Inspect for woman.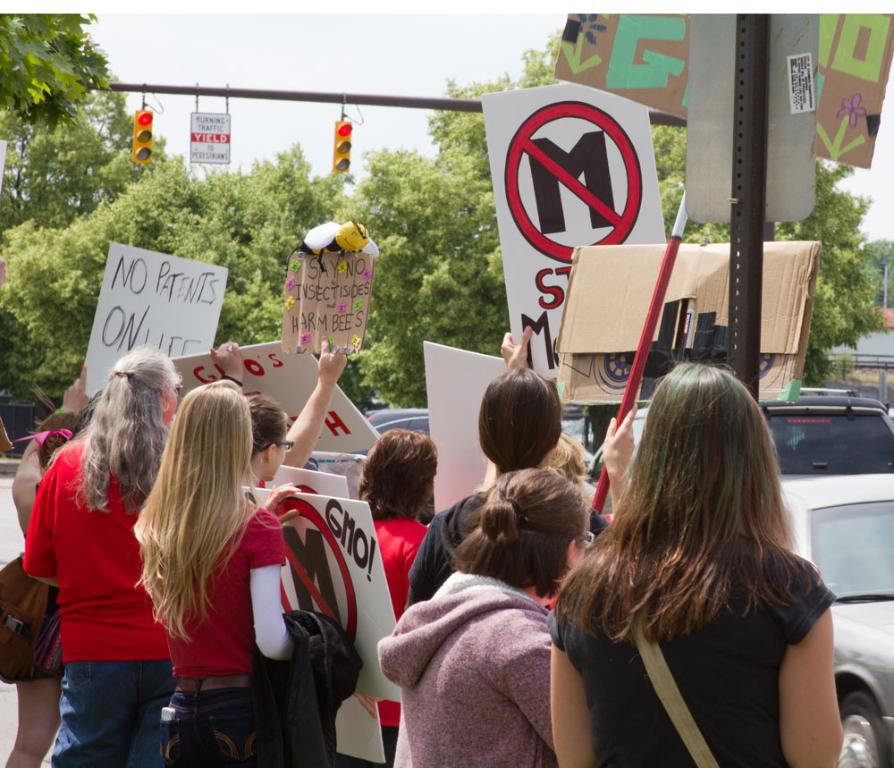
Inspection: (547,360,854,767).
